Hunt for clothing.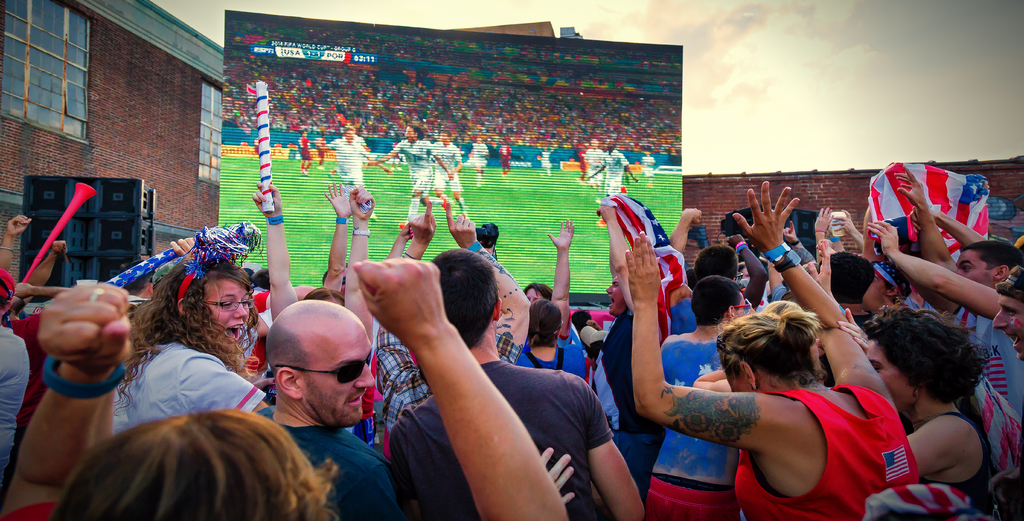
Hunted down at [381,354,627,520].
